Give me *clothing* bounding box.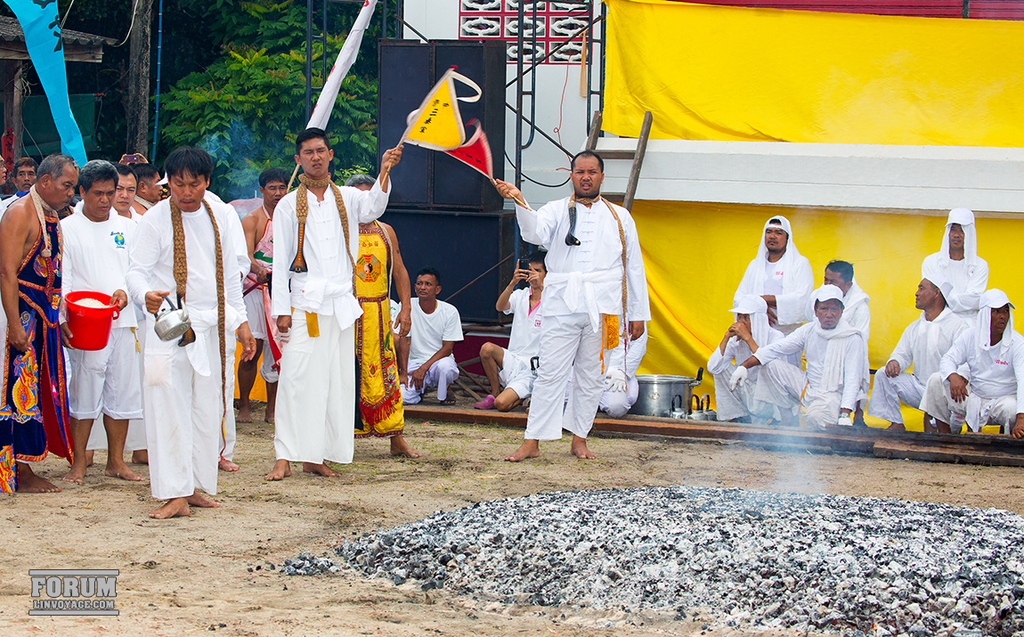
(x1=919, y1=222, x2=987, y2=331).
